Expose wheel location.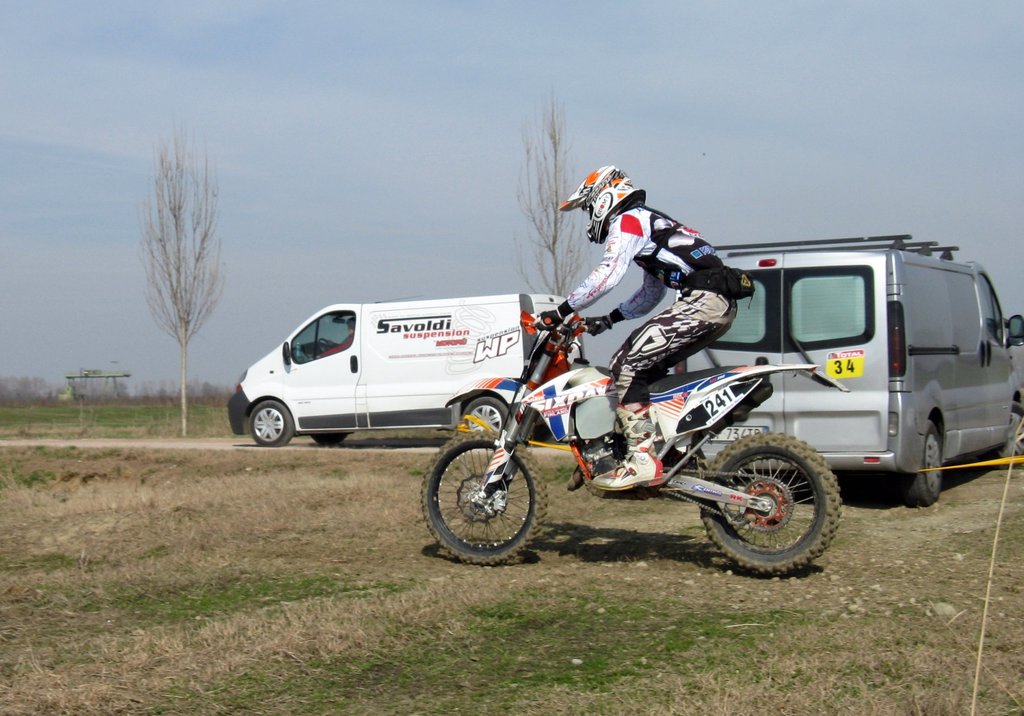
Exposed at detection(312, 437, 344, 445).
